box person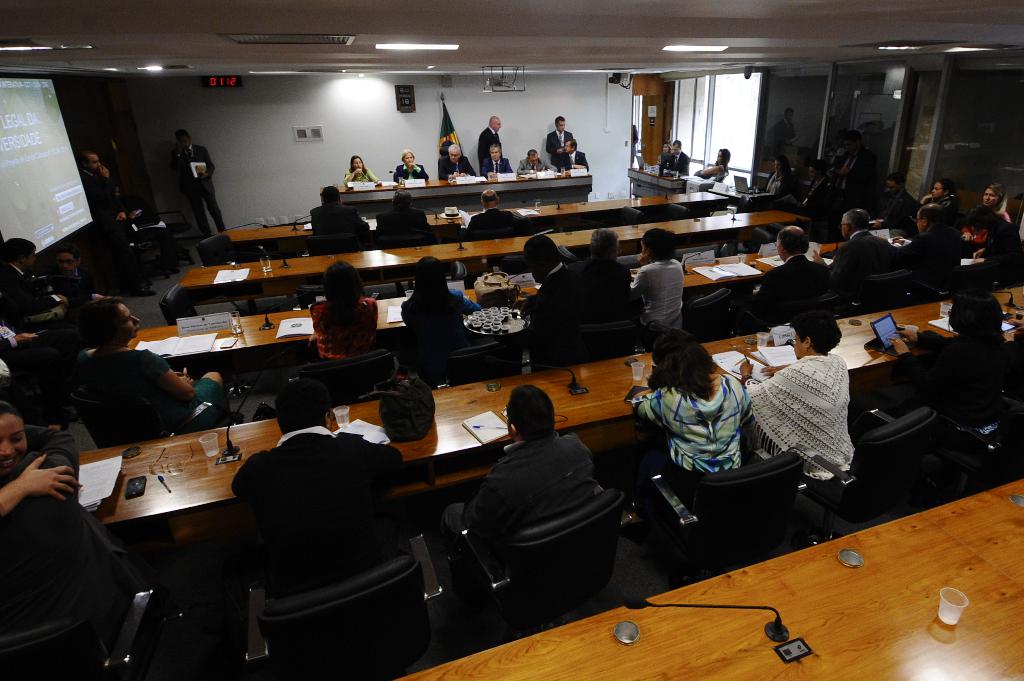
476,116,506,169
